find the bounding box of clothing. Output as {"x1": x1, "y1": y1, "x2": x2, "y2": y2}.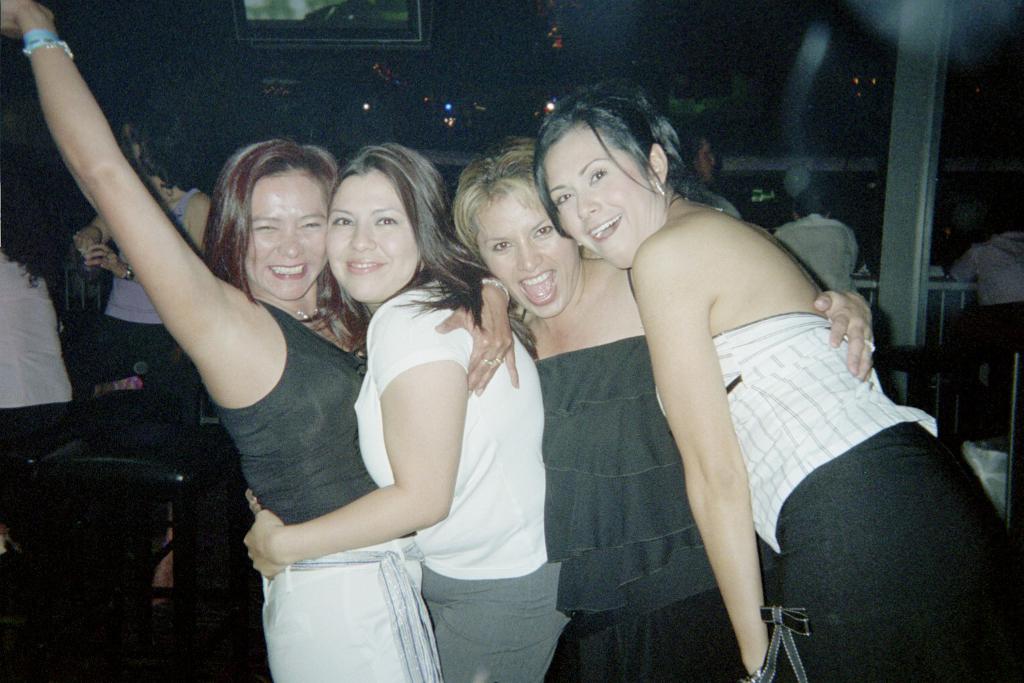
{"x1": 675, "y1": 176, "x2": 741, "y2": 221}.
